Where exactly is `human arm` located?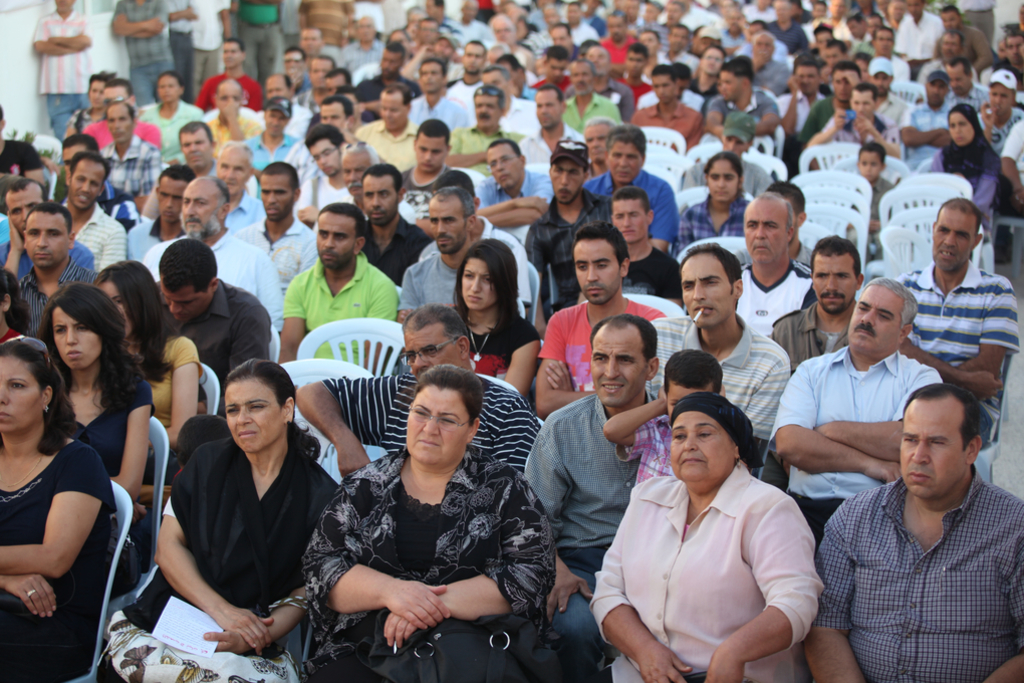
Its bounding box is bbox(392, 260, 420, 319).
